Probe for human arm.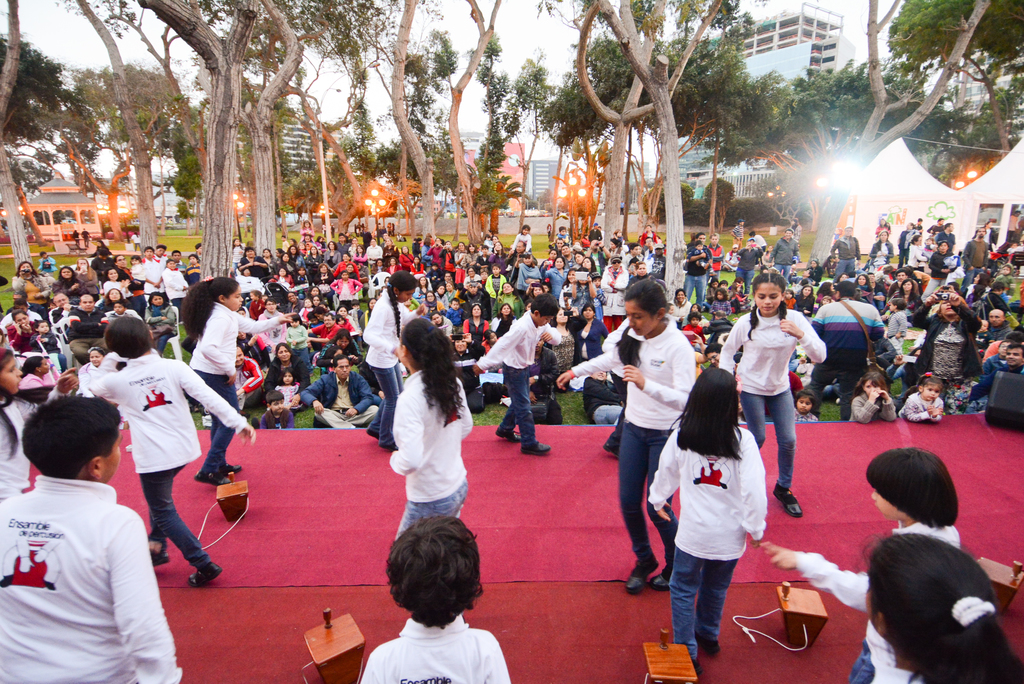
Probe result: crop(237, 258, 253, 273).
